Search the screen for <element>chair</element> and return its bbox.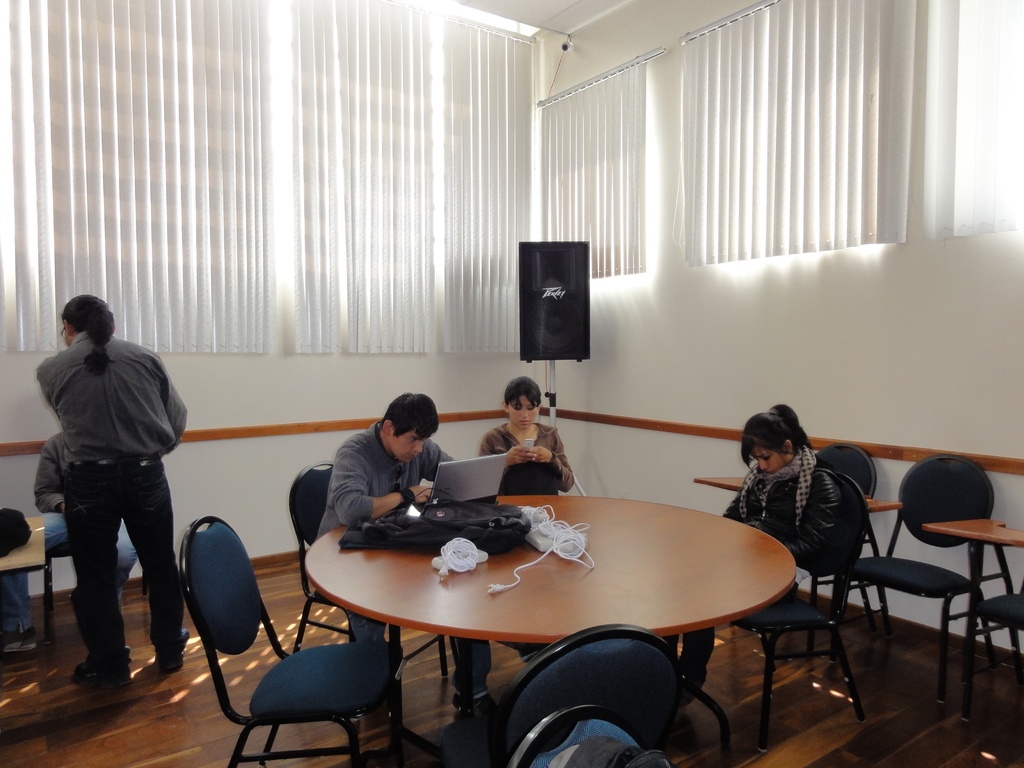
Found: rect(176, 516, 410, 767).
